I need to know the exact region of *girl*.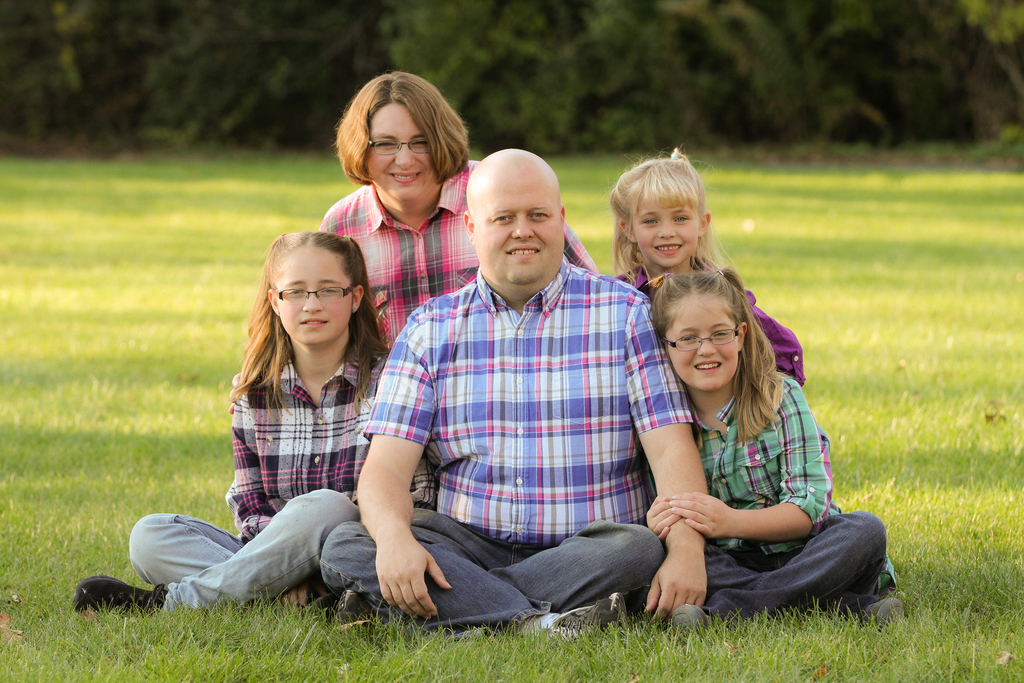
Region: 605/143/805/390.
